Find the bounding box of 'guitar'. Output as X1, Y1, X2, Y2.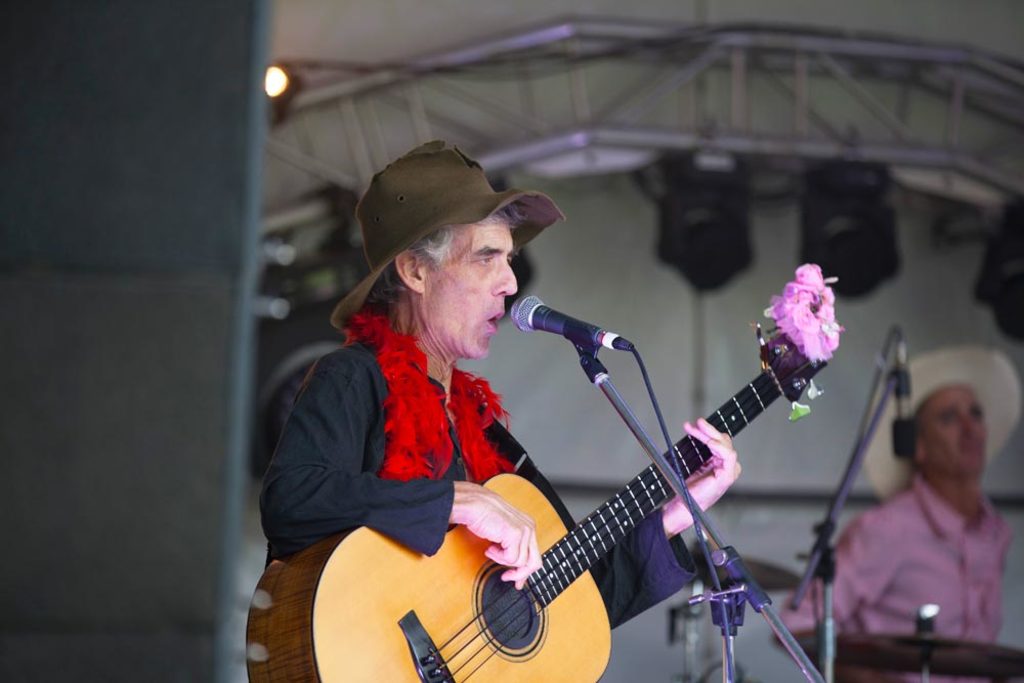
354, 313, 867, 682.
